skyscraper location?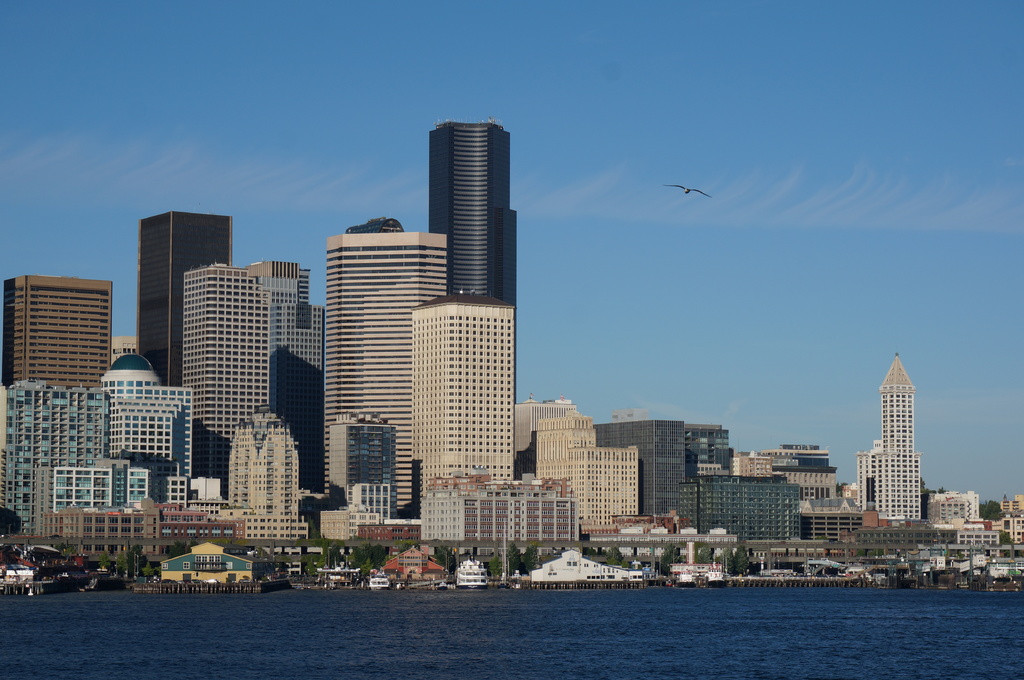
BBox(922, 487, 982, 526)
